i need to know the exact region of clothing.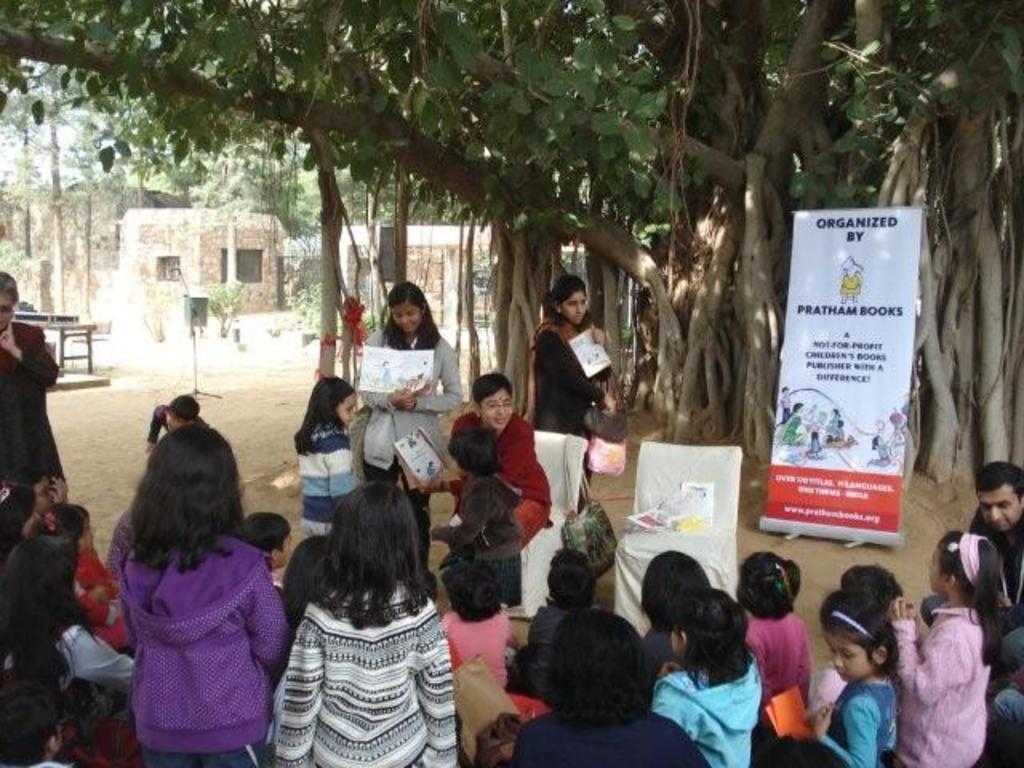
Region: x1=782 y1=411 x2=803 y2=443.
